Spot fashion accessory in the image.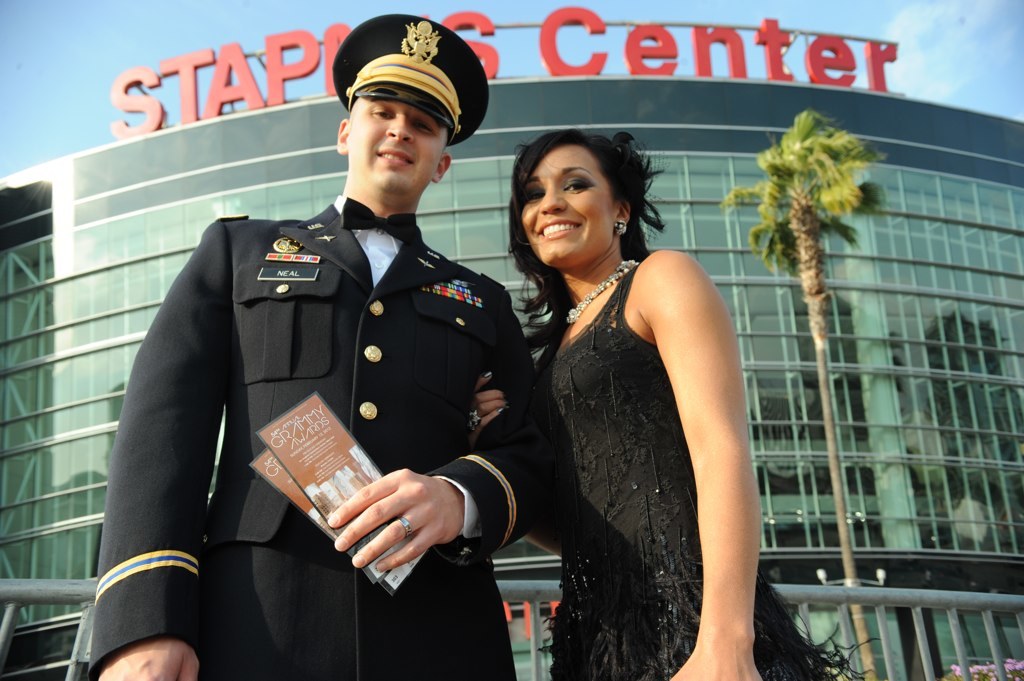
fashion accessory found at 399, 512, 413, 541.
